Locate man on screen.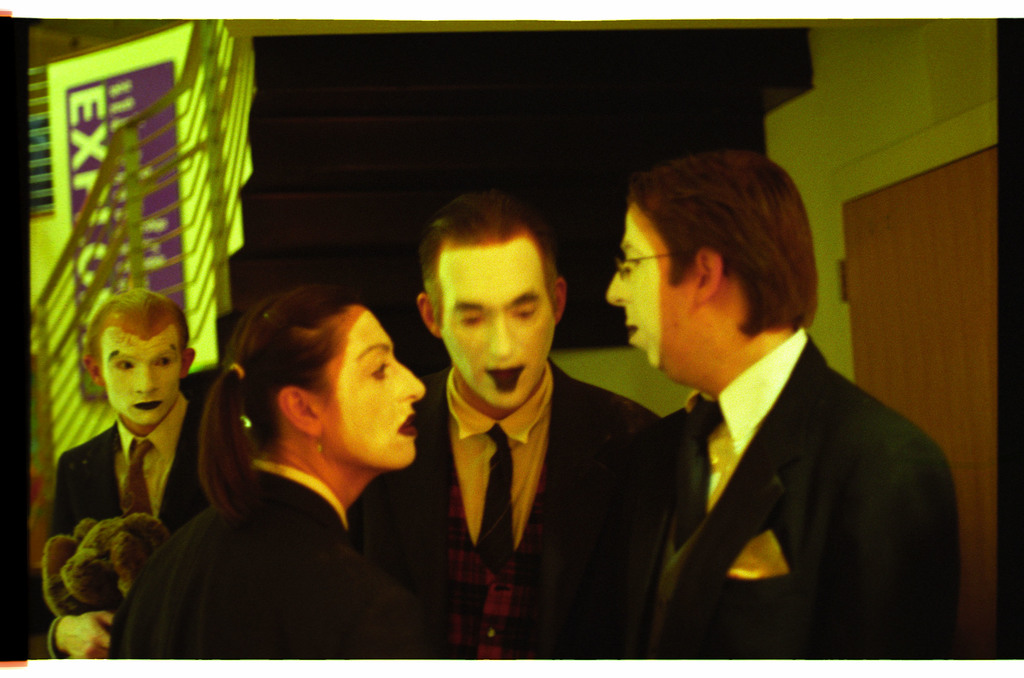
On screen at region(571, 162, 943, 659).
